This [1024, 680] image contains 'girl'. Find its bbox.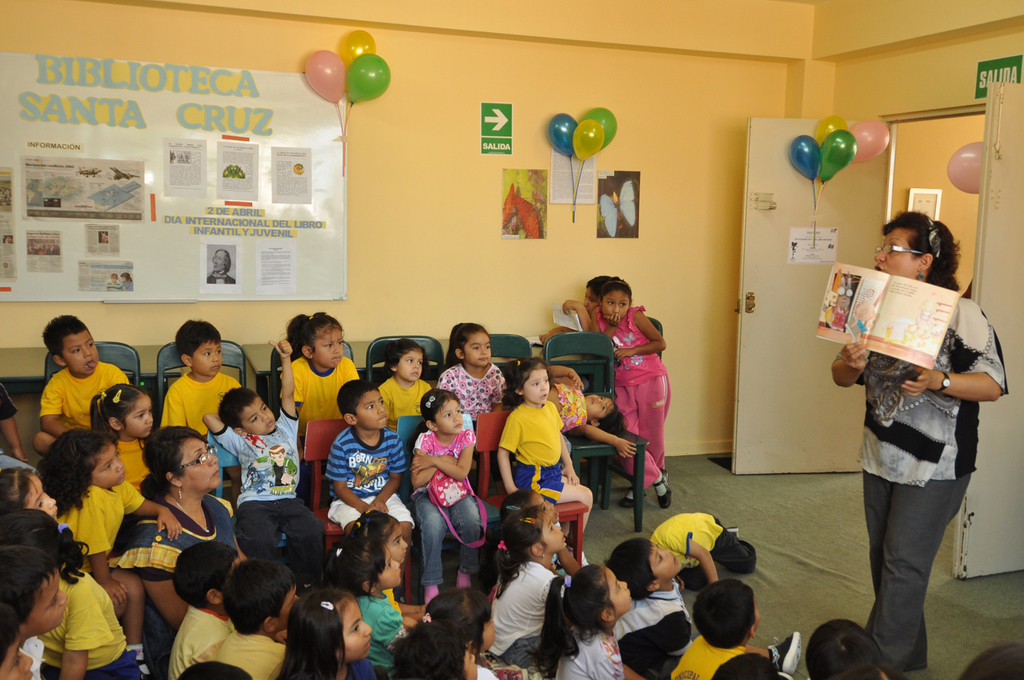
[left=436, top=323, right=504, bottom=429].
